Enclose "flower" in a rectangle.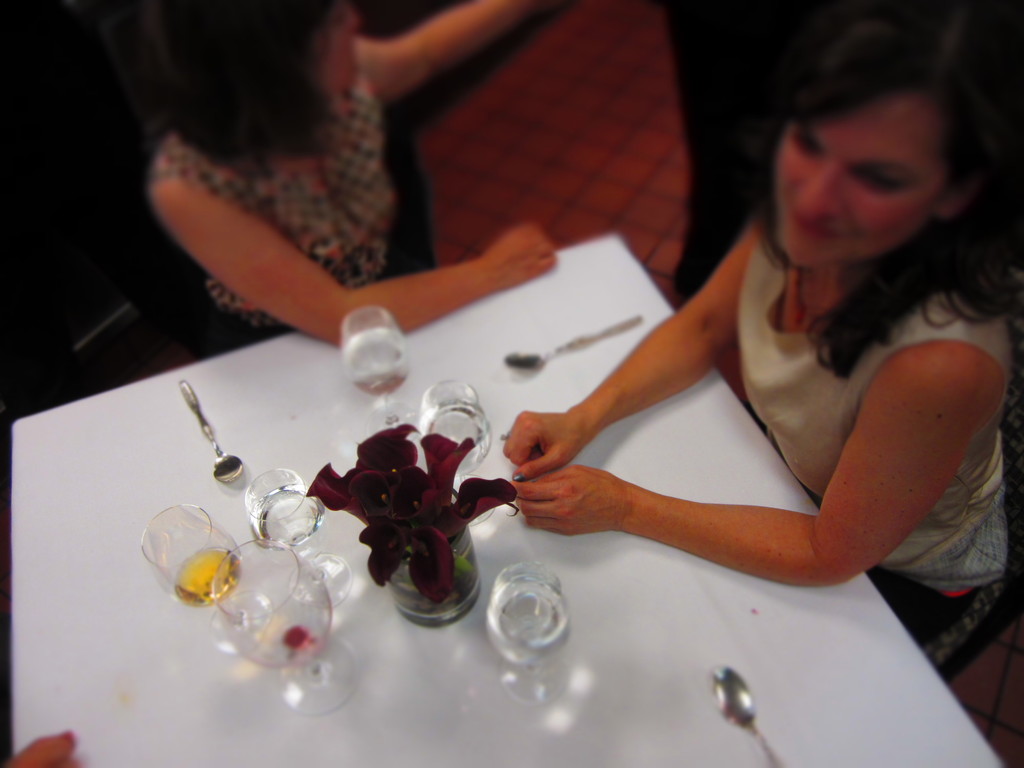
select_region(352, 468, 394, 516).
